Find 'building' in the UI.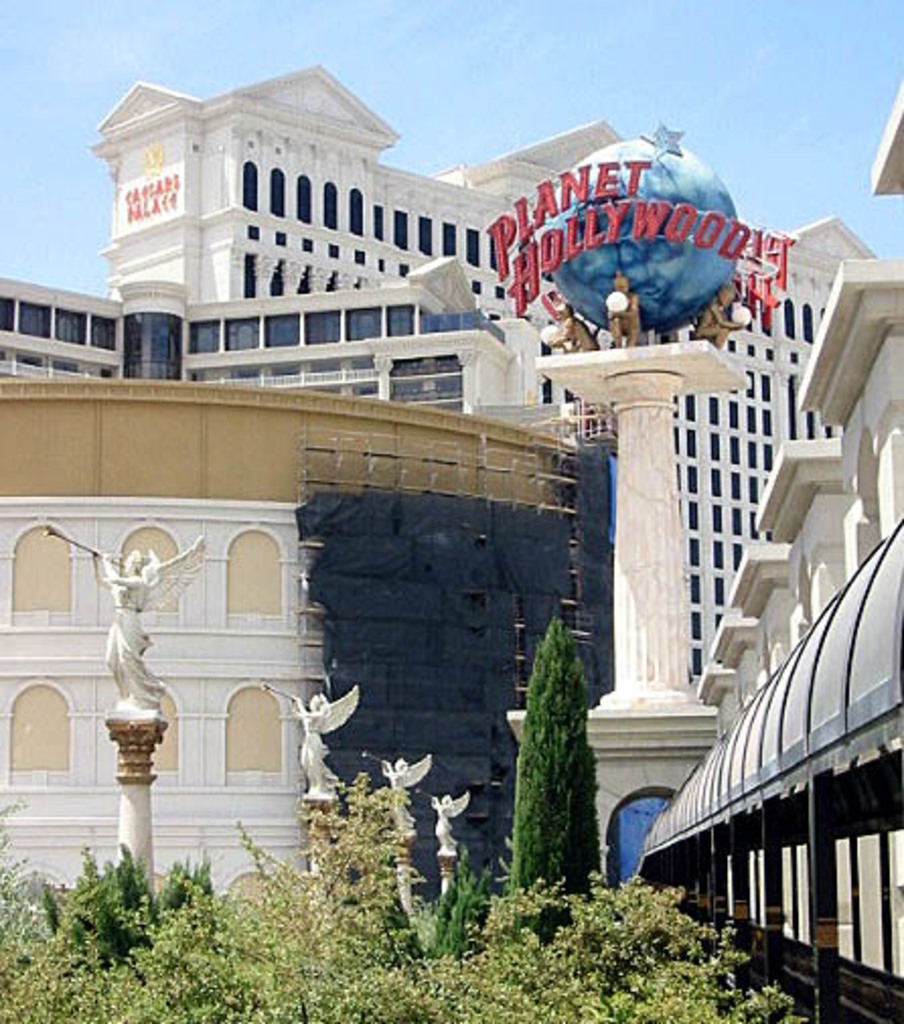
UI element at pyautogui.locateOnScreen(0, 377, 610, 896).
